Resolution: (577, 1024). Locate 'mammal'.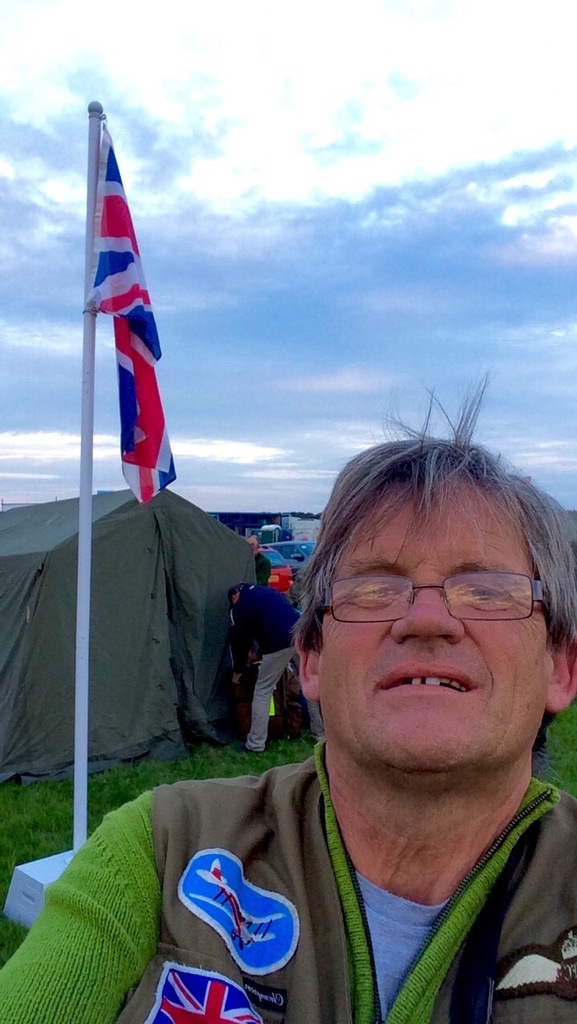
crop(224, 587, 332, 752).
